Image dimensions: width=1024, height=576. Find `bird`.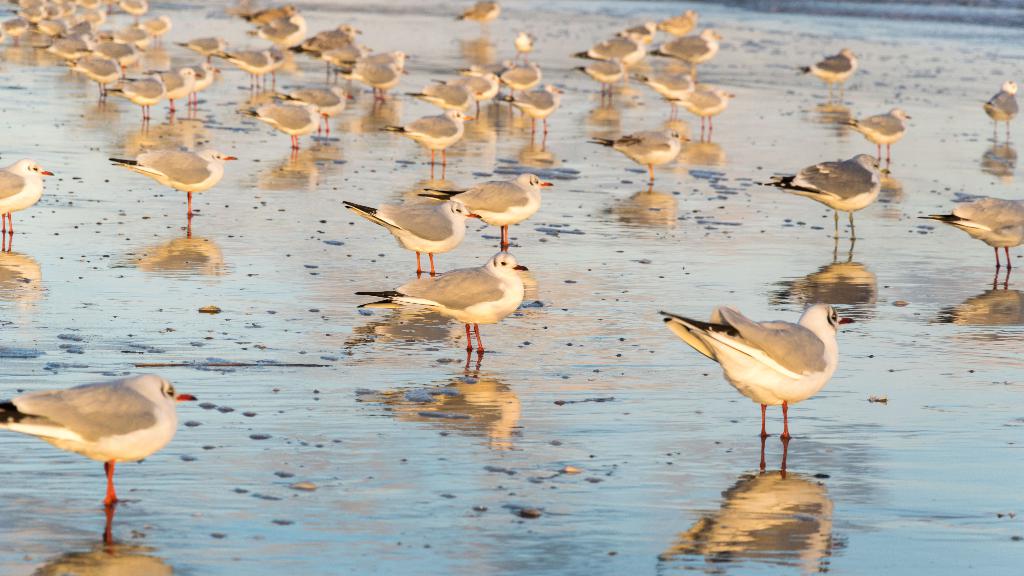
[5,365,196,514].
